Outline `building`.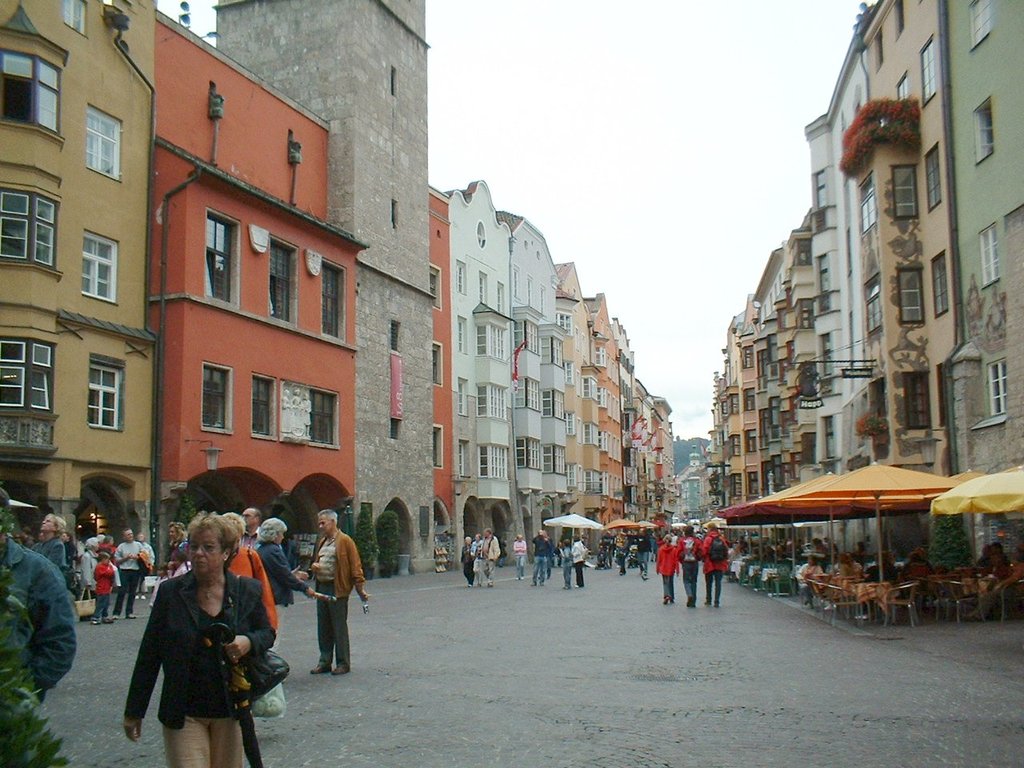
Outline: BBox(511, 222, 562, 542).
